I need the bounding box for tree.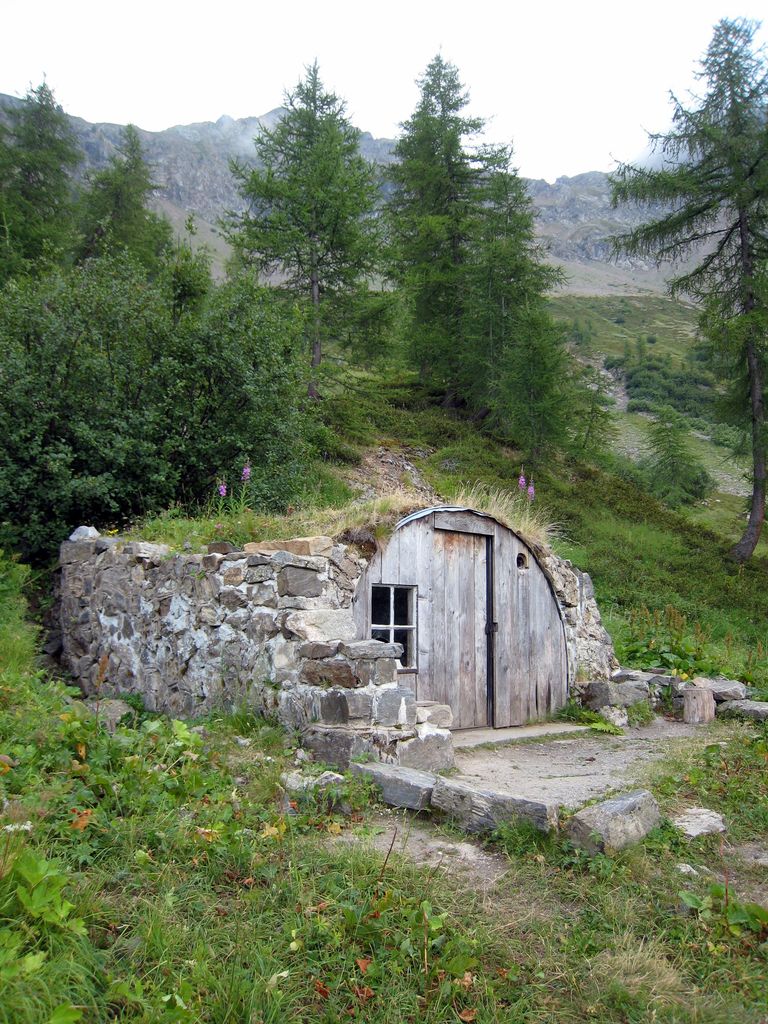
Here it is: select_region(229, 52, 394, 358).
